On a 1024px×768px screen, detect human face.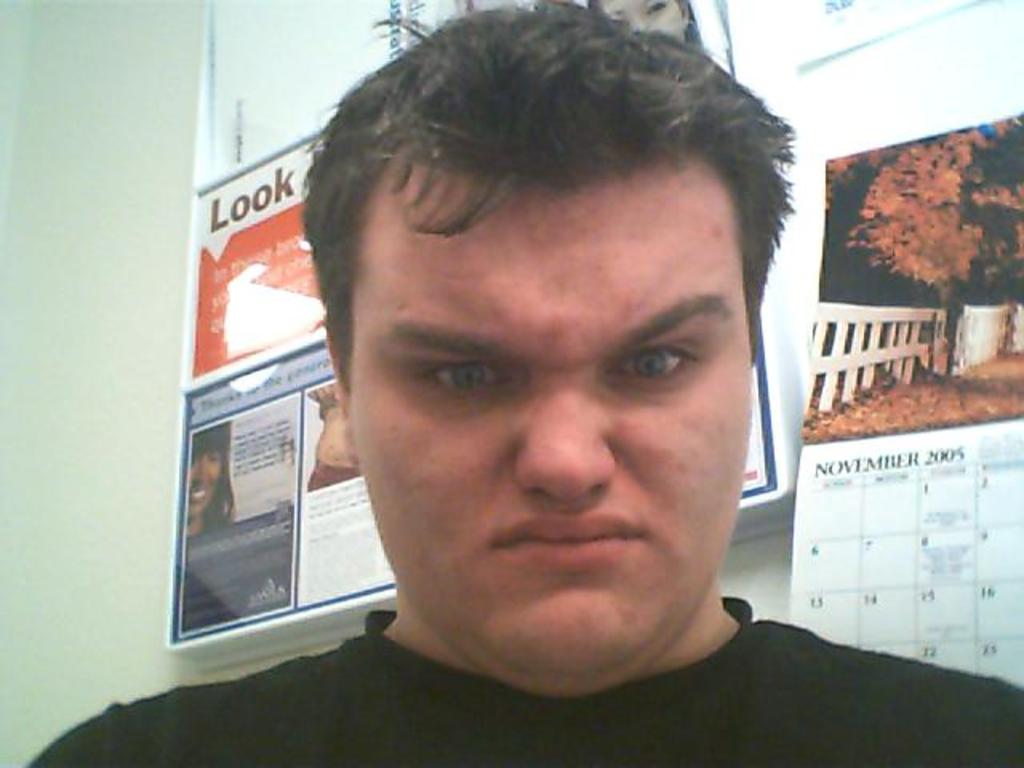
[189,450,221,517].
